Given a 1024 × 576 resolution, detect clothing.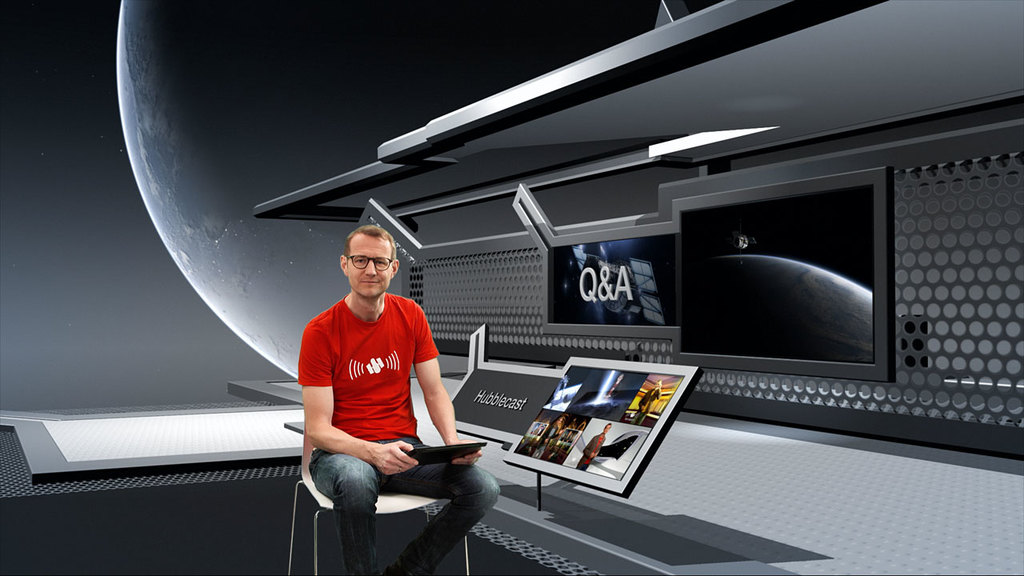
select_region(578, 430, 607, 473).
